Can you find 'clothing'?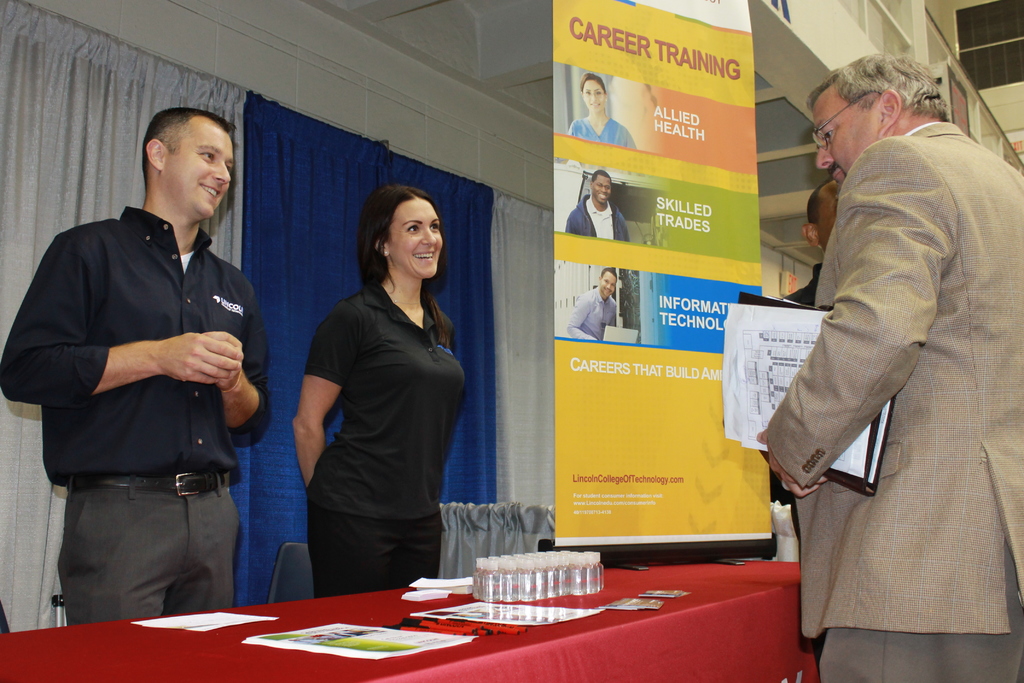
Yes, bounding box: 300/277/467/601.
